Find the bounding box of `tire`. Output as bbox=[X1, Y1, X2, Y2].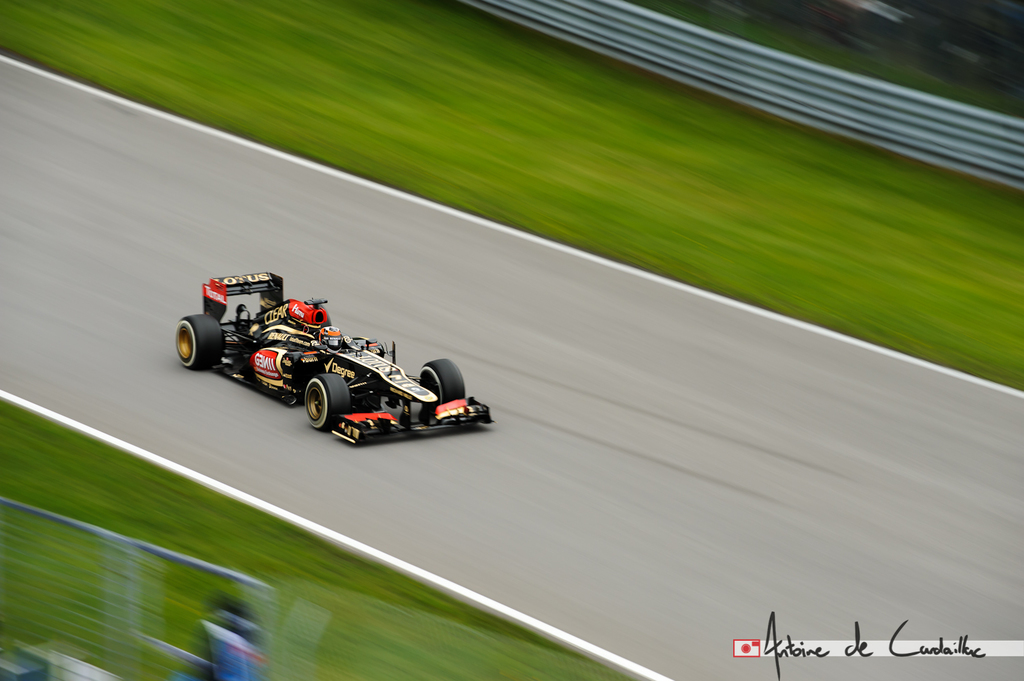
bbox=[317, 302, 332, 332].
